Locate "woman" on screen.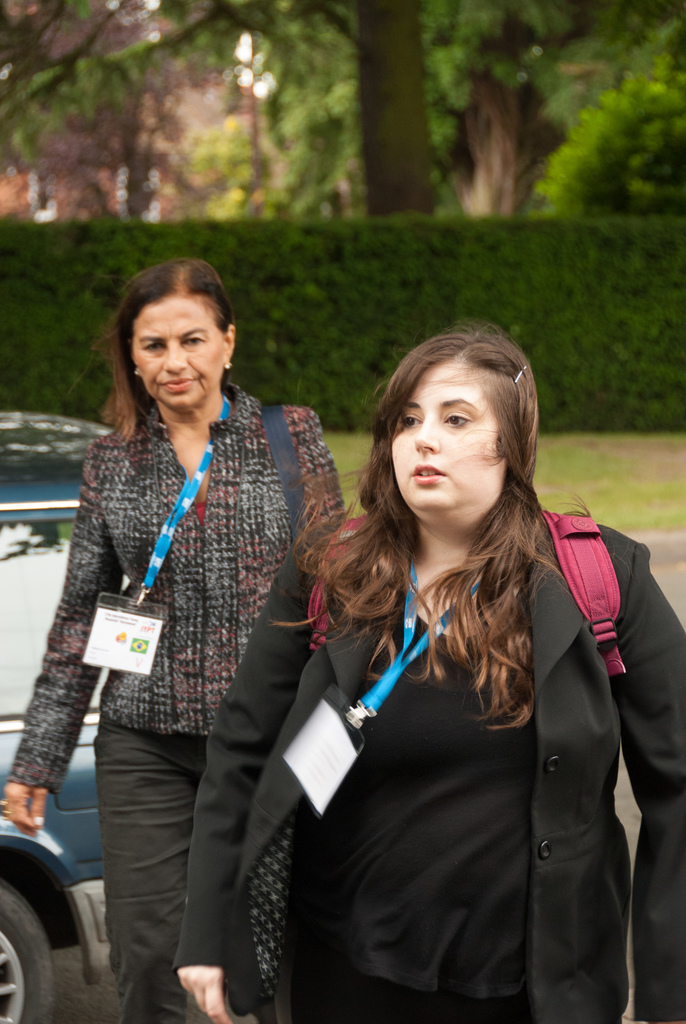
On screen at box(179, 328, 685, 1023).
